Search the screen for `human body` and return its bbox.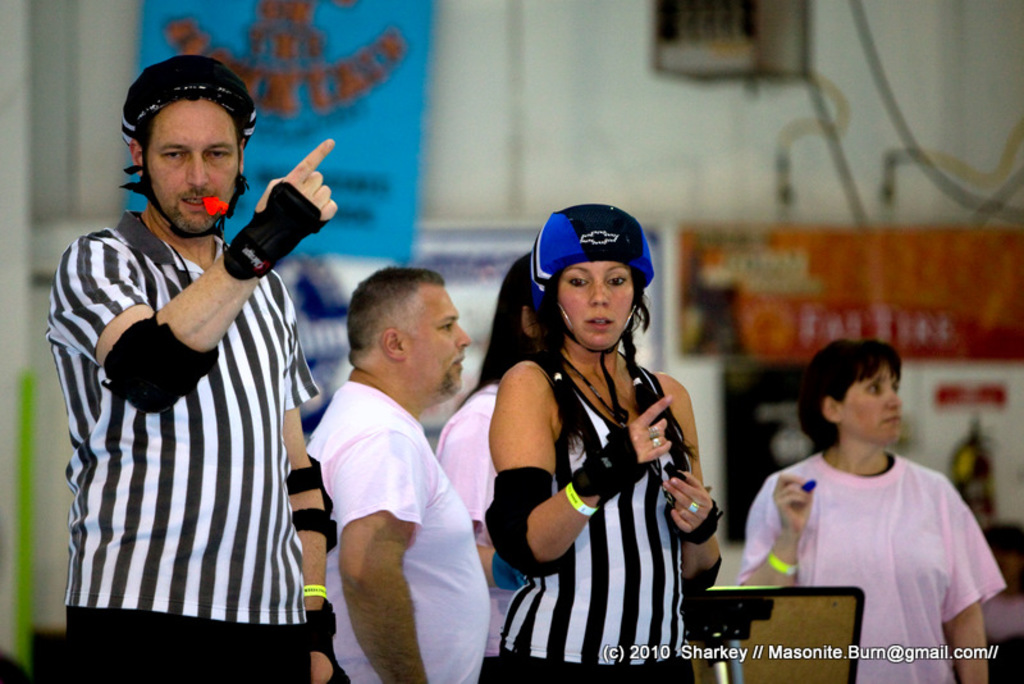
Found: l=733, t=451, r=998, b=683.
